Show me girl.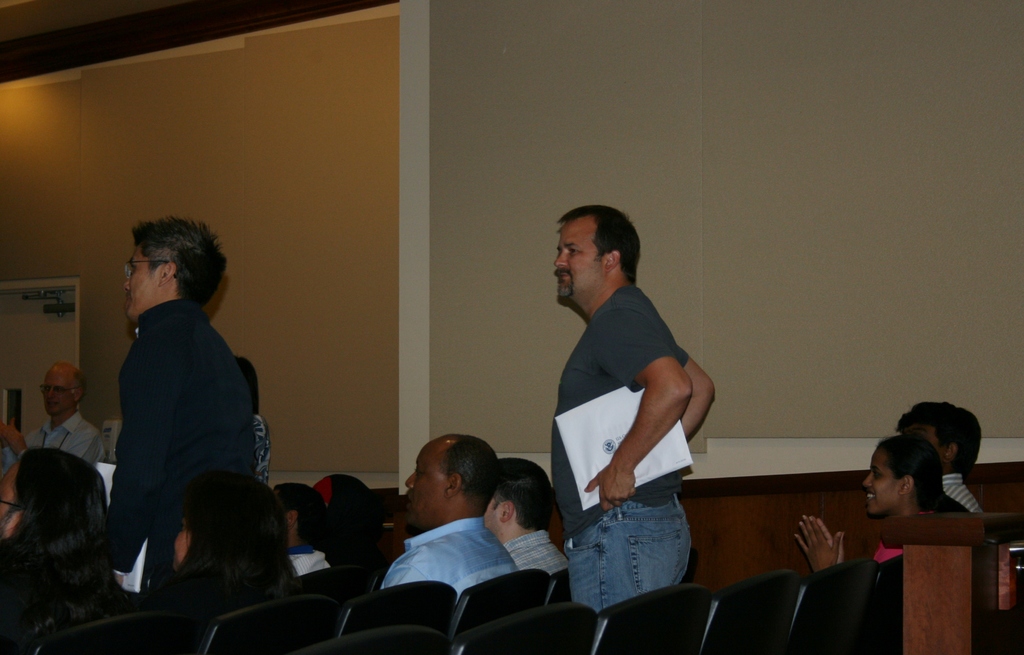
girl is here: 792, 439, 970, 570.
